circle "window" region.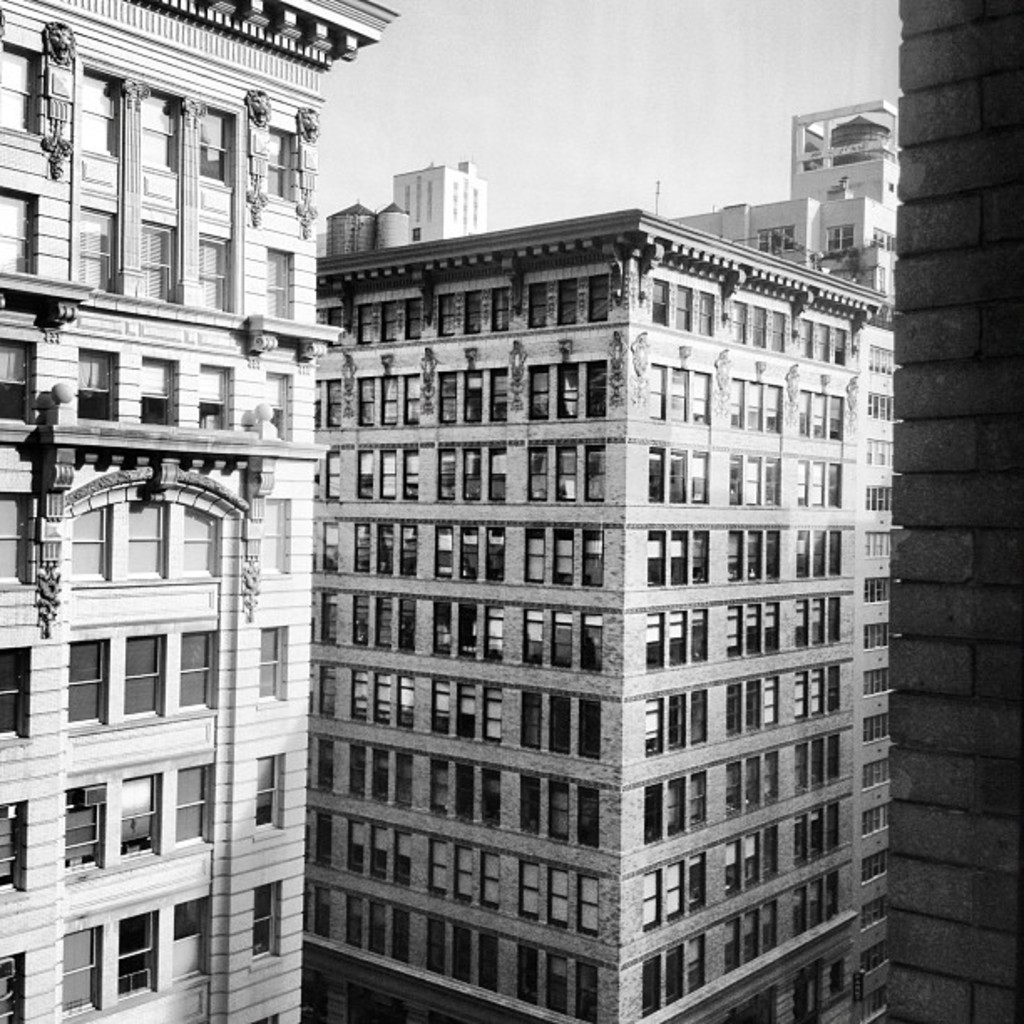
Region: [688,375,713,427].
